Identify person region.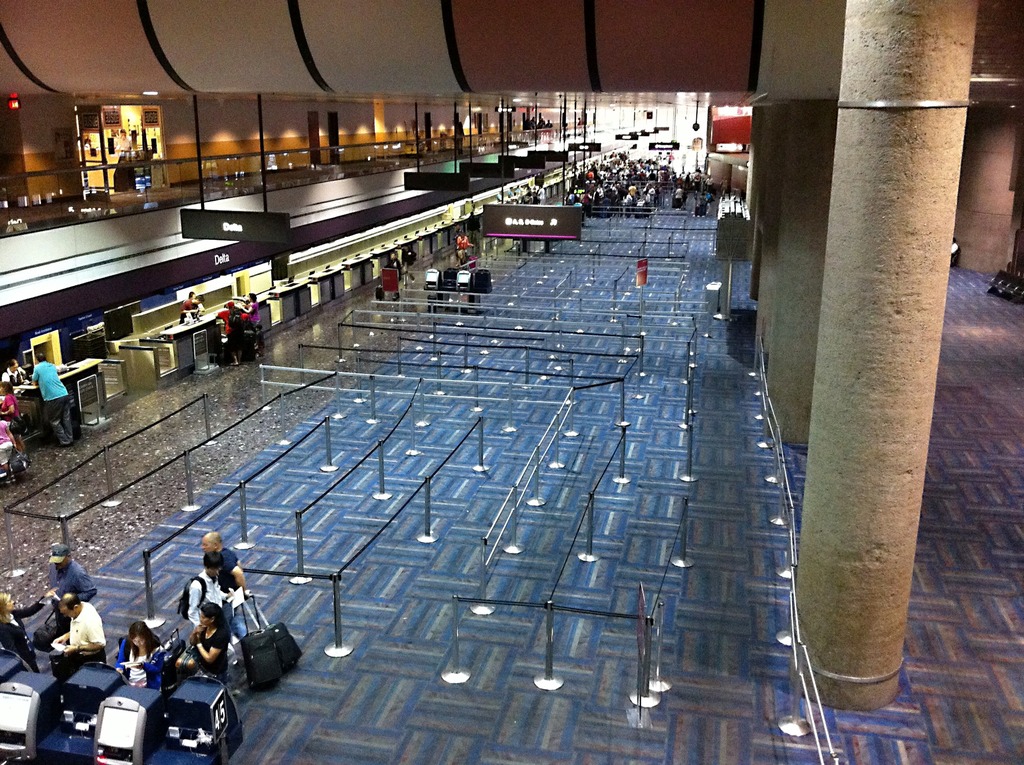
Region: [left=122, top=624, right=168, bottom=693].
